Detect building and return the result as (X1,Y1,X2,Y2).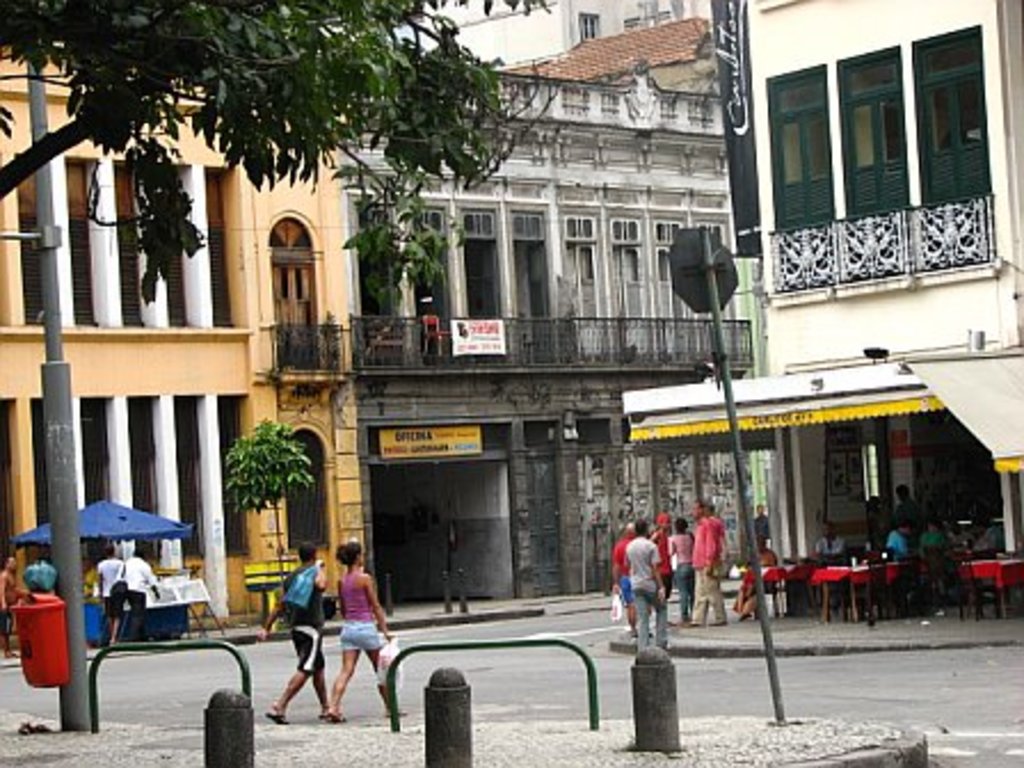
(510,11,725,94).
